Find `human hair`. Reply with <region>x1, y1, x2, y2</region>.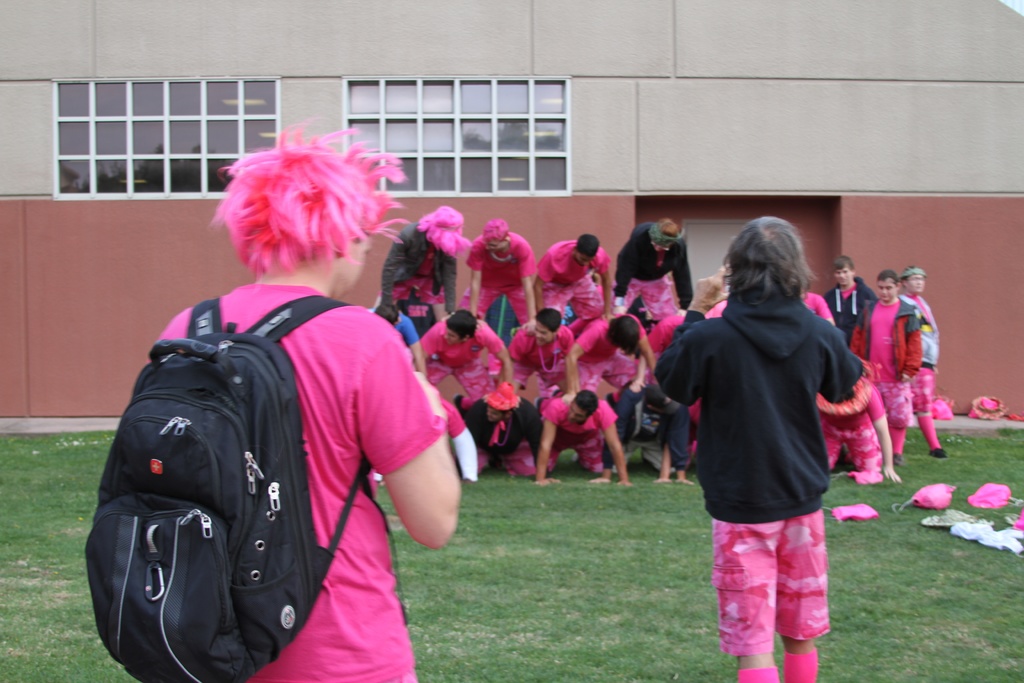
<region>445, 309, 479, 342</region>.
